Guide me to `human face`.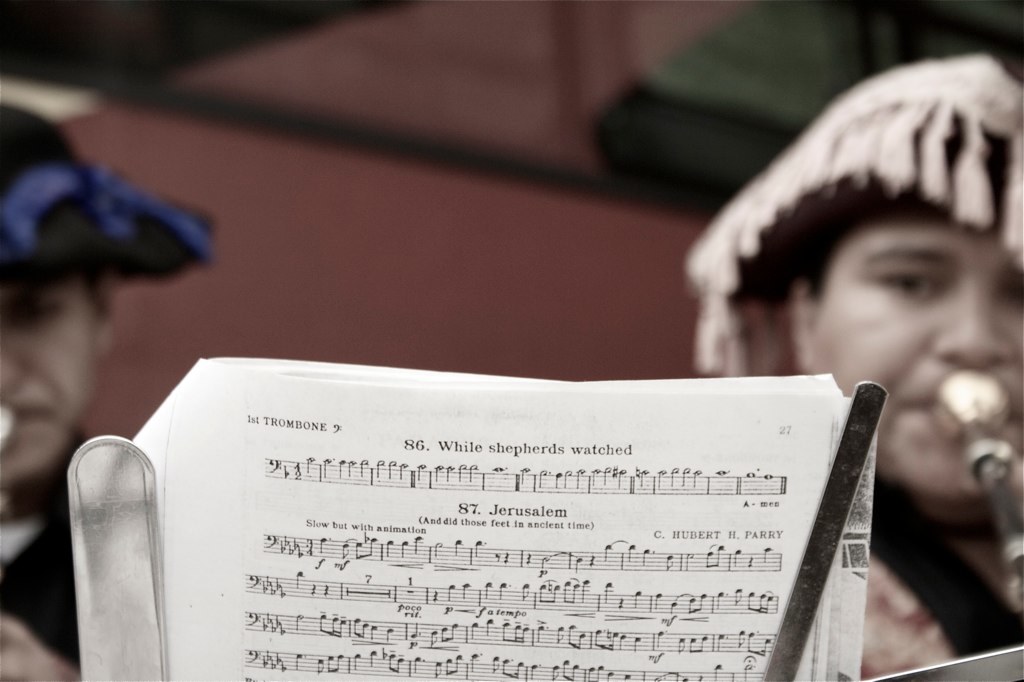
Guidance: [x1=808, y1=233, x2=1023, y2=493].
